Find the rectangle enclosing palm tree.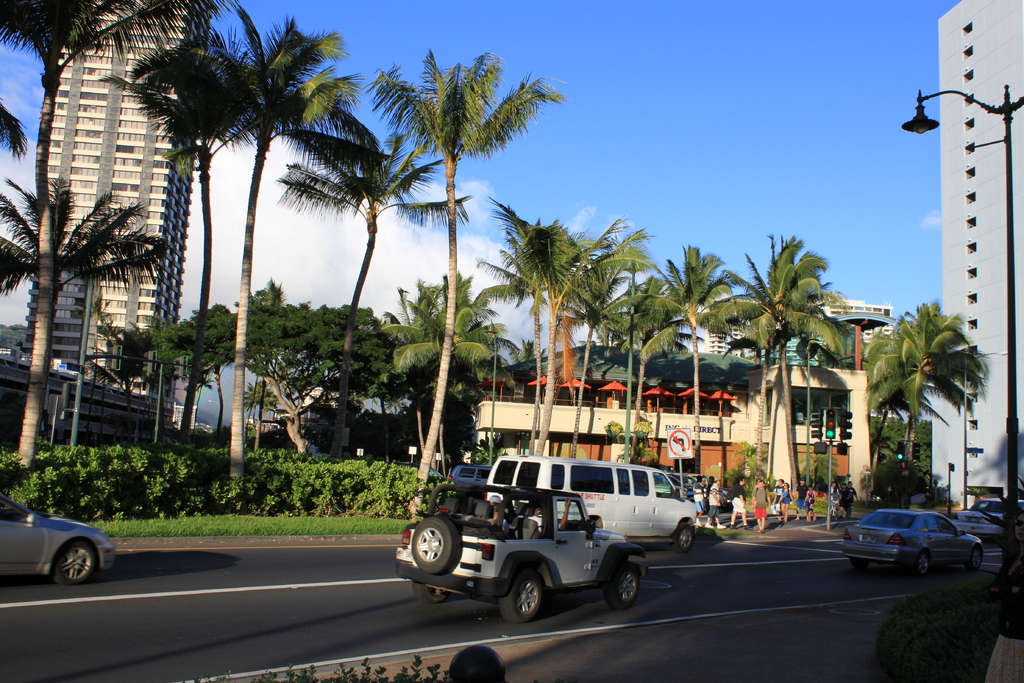
BBox(363, 71, 544, 469).
